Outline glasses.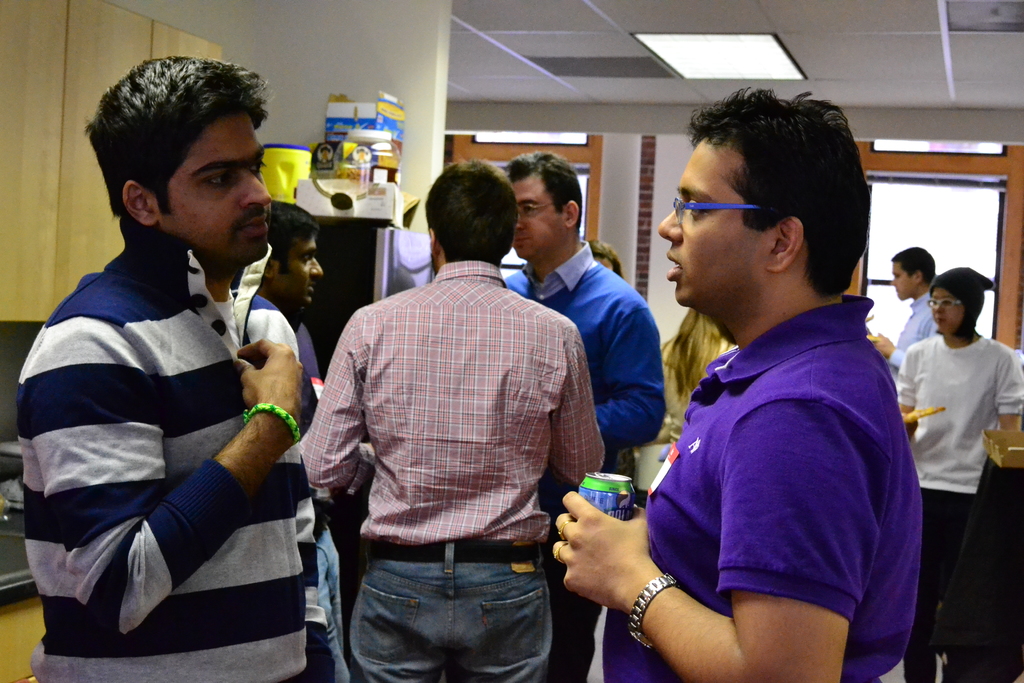
Outline: pyautogui.locateOnScreen(668, 193, 769, 226).
